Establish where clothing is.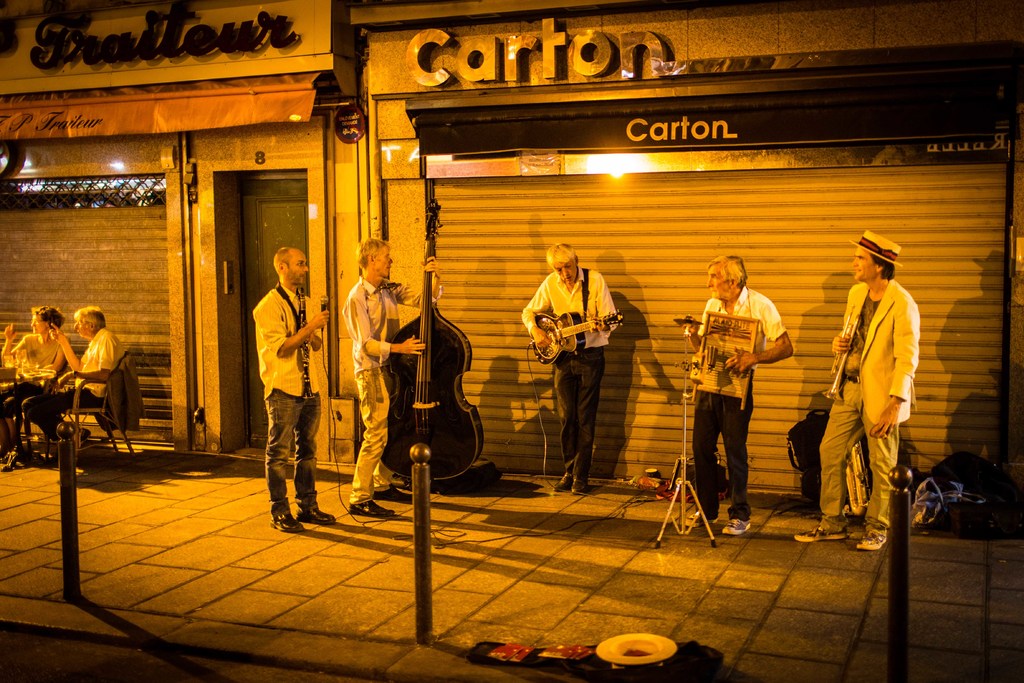
Established at [72, 323, 125, 395].
